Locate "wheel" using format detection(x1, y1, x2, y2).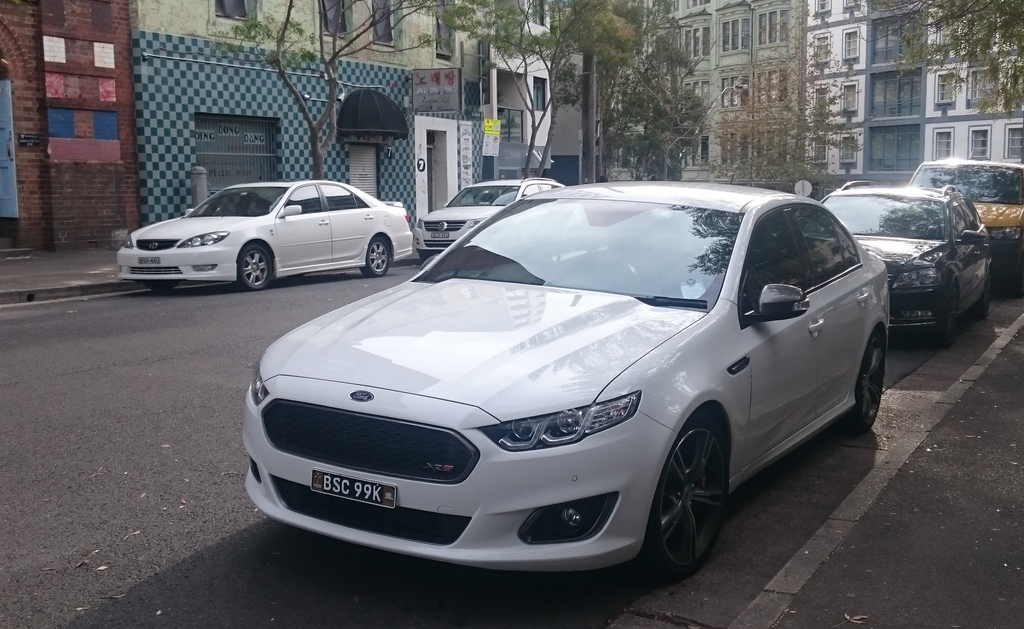
detection(644, 427, 731, 578).
